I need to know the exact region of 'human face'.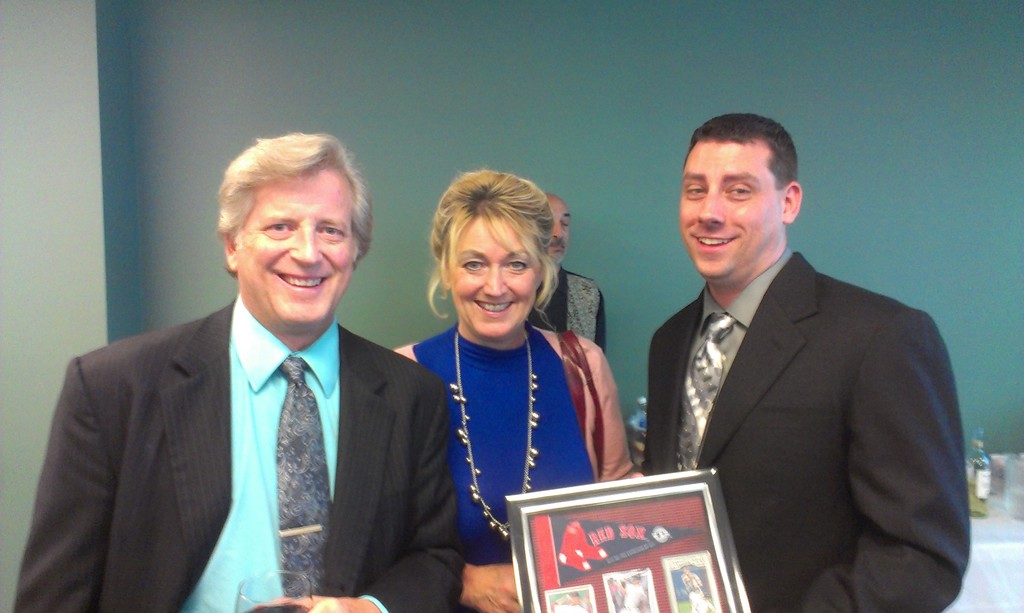
Region: select_region(546, 198, 570, 264).
